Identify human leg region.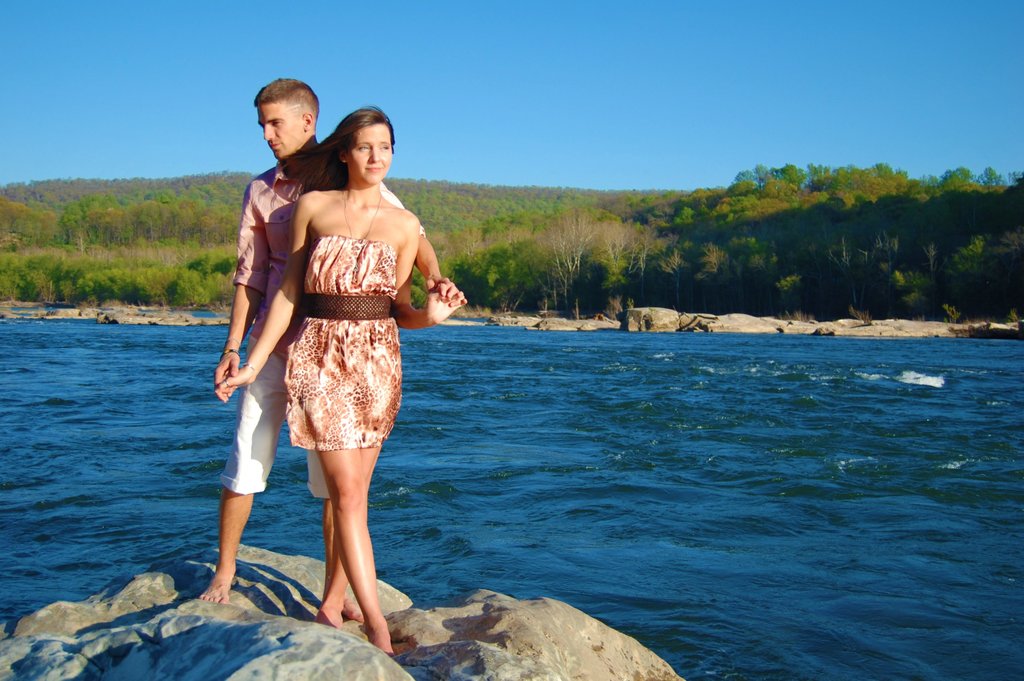
Region: BBox(203, 338, 290, 607).
